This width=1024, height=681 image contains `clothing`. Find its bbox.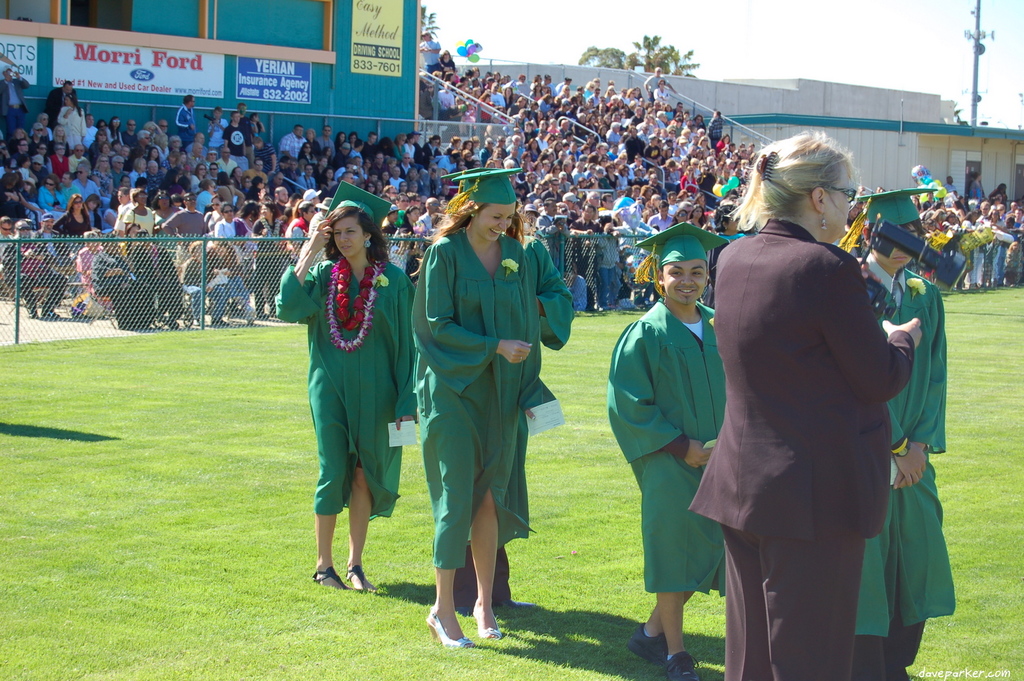
[left=481, top=147, right=495, bottom=160].
